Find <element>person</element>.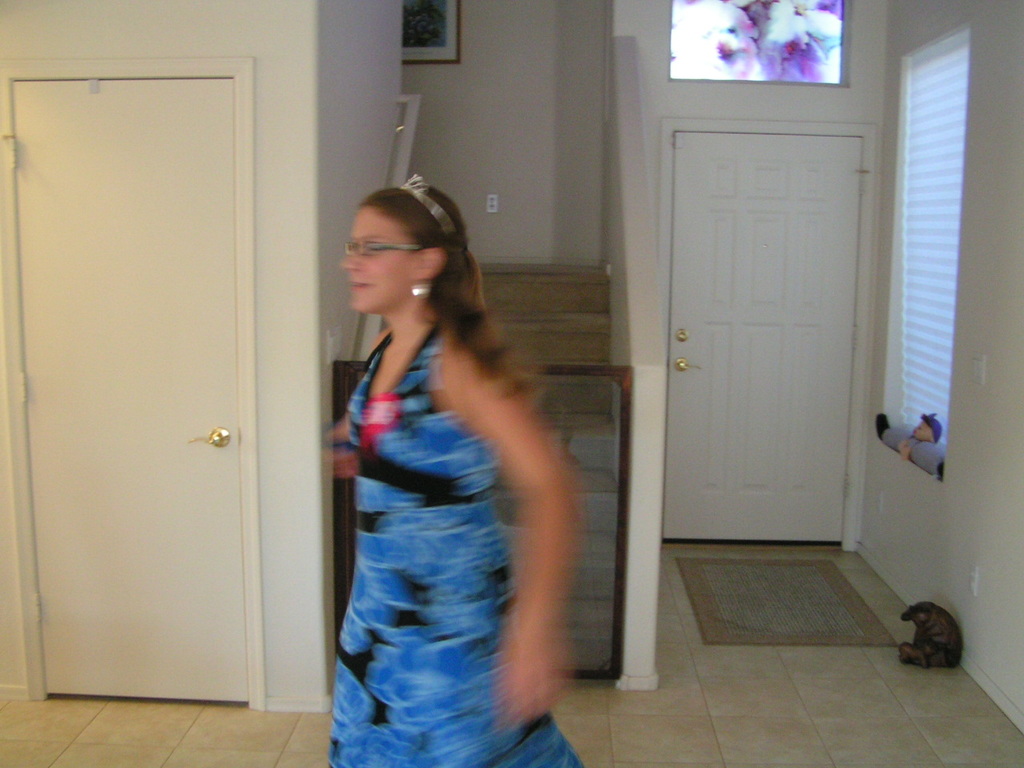
x1=298, y1=175, x2=565, y2=766.
